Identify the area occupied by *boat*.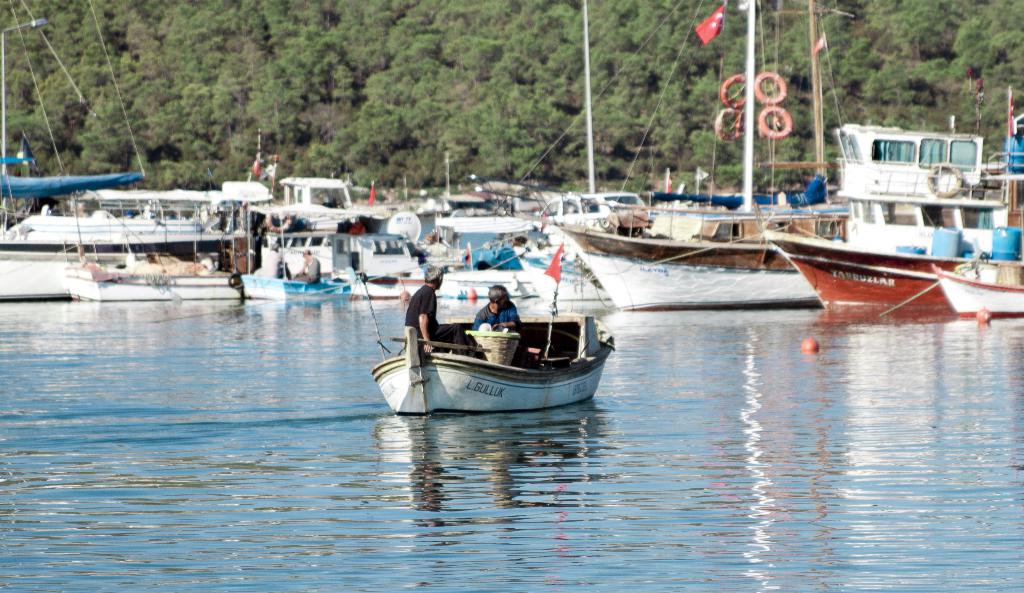
Area: BBox(369, 227, 641, 415).
